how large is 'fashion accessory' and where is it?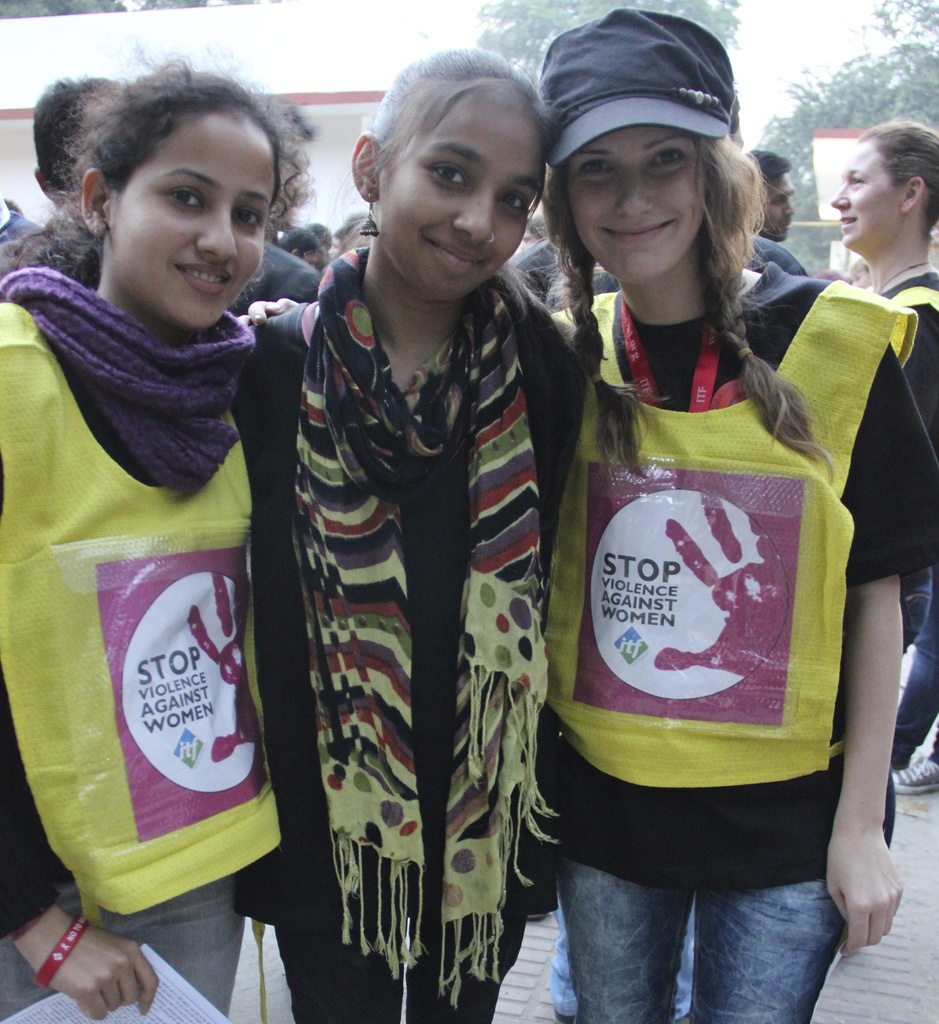
Bounding box: crop(0, 263, 259, 496).
